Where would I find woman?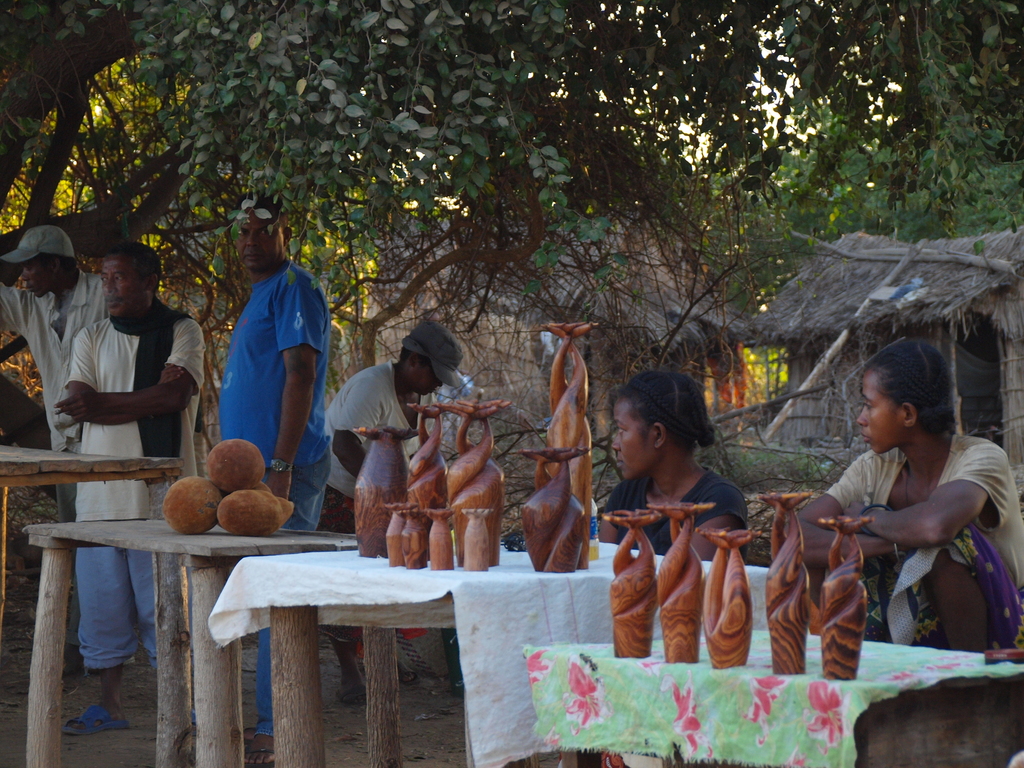
At bbox=(781, 336, 1023, 653).
